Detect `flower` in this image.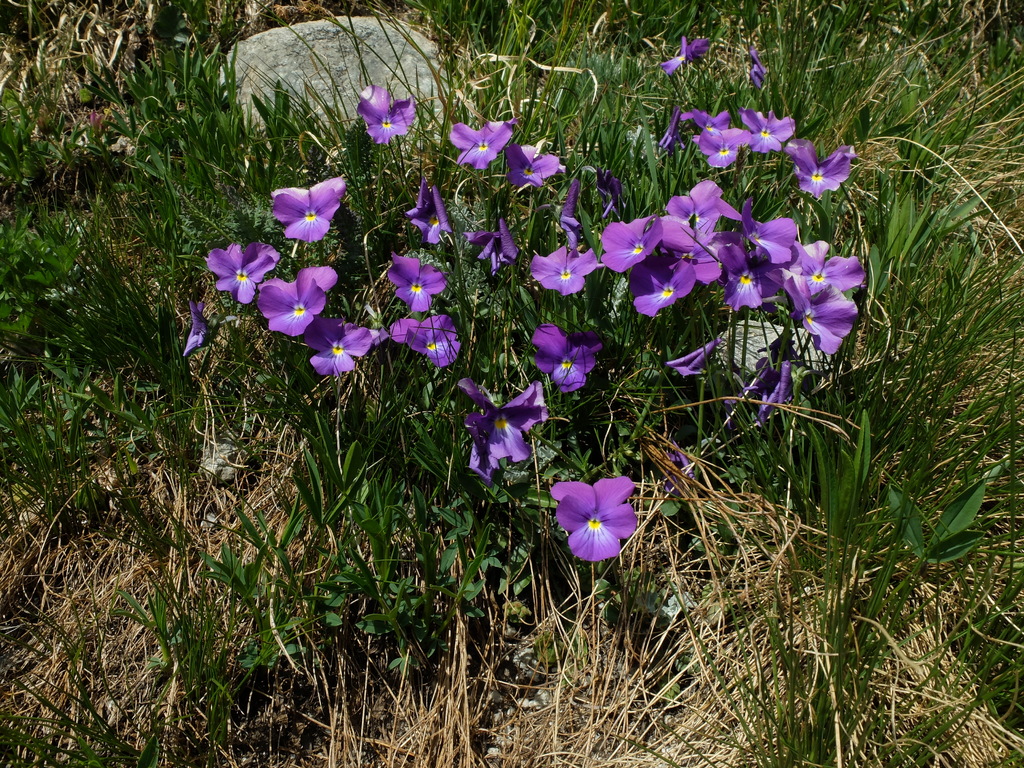
Detection: crop(358, 79, 416, 145).
